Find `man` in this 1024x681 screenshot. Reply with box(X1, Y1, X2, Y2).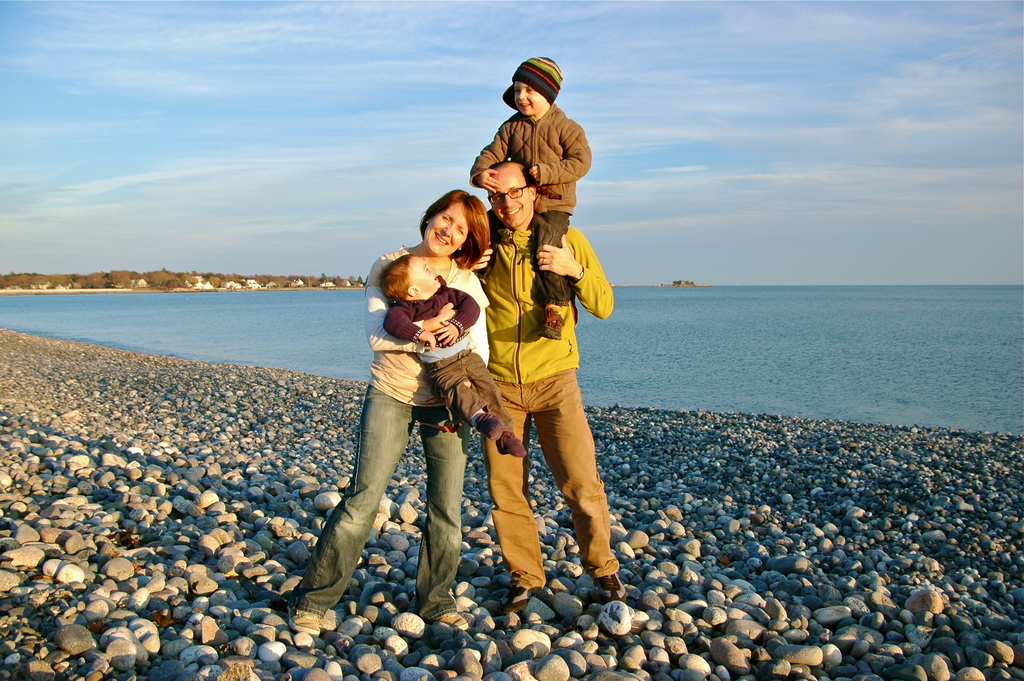
box(470, 159, 645, 607).
